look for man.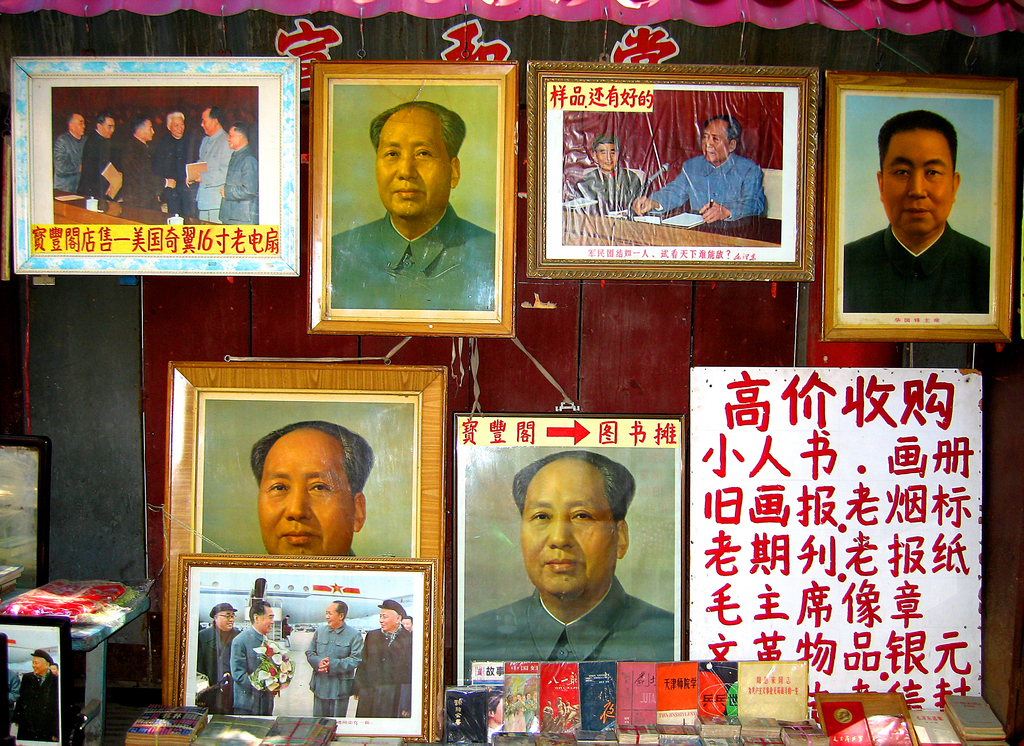
Found: <region>300, 591, 368, 726</region>.
